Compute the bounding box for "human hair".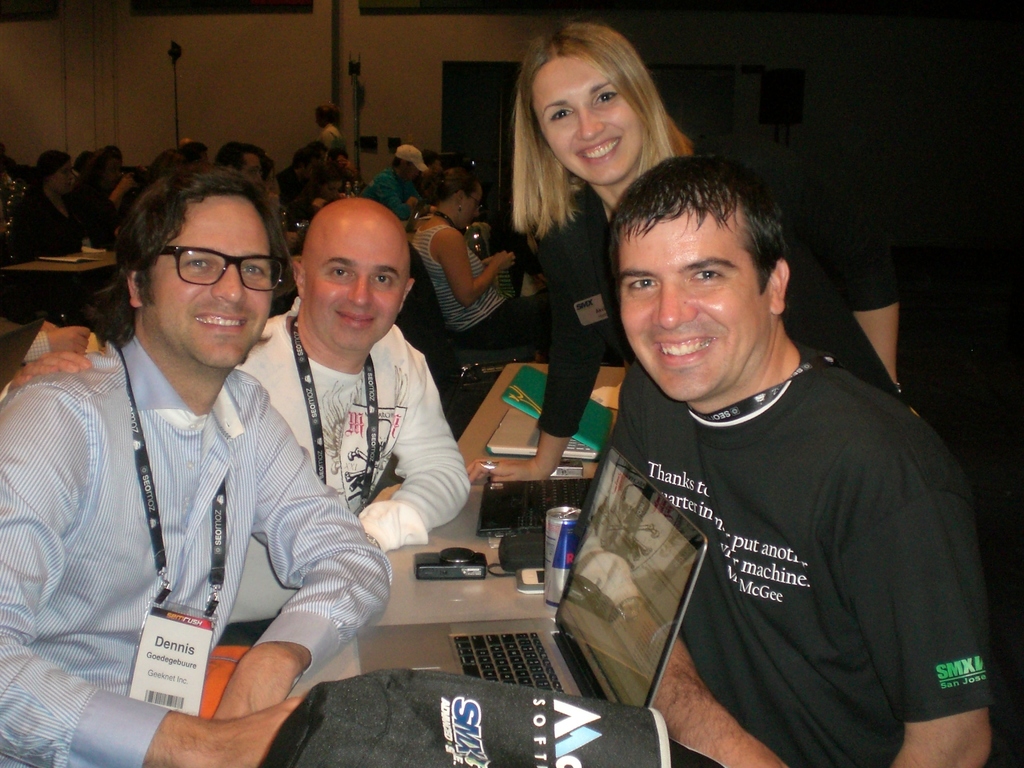
(left=87, top=145, right=123, bottom=173).
